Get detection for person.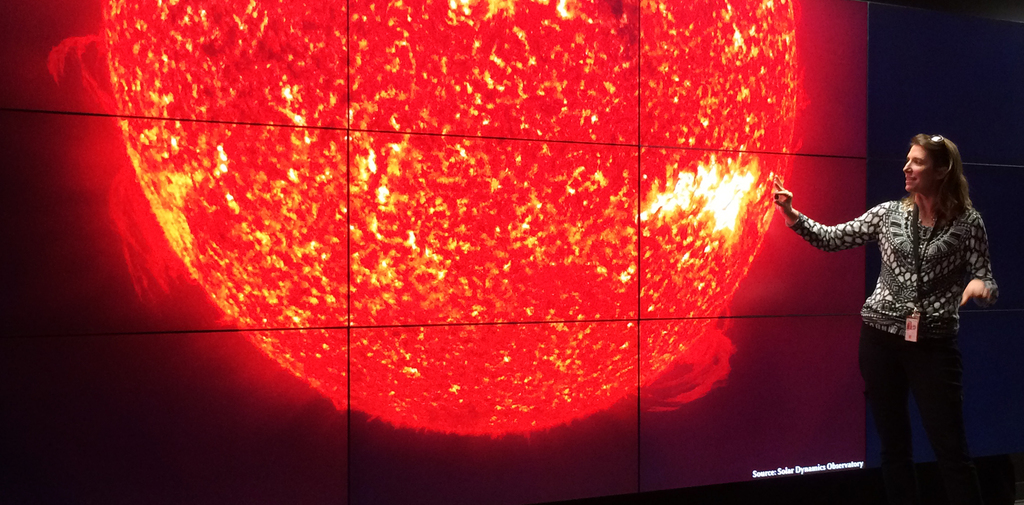
Detection: <region>802, 124, 1002, 480</region>.
